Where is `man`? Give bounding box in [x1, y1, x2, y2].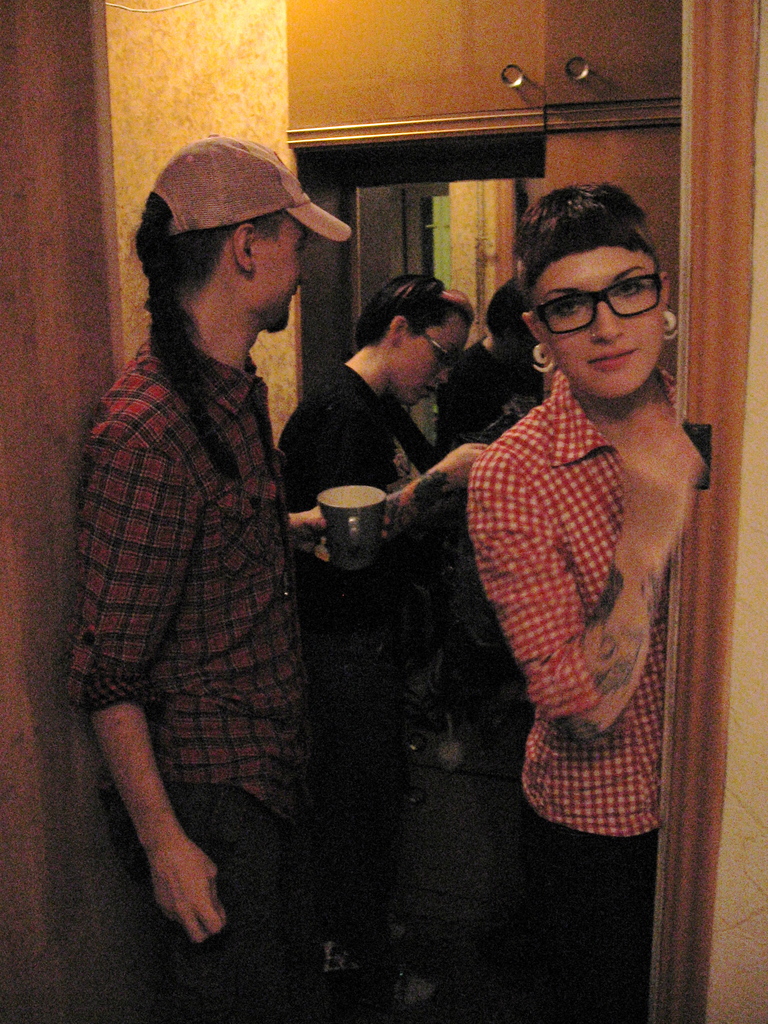
[438, 282, 543, 457].
